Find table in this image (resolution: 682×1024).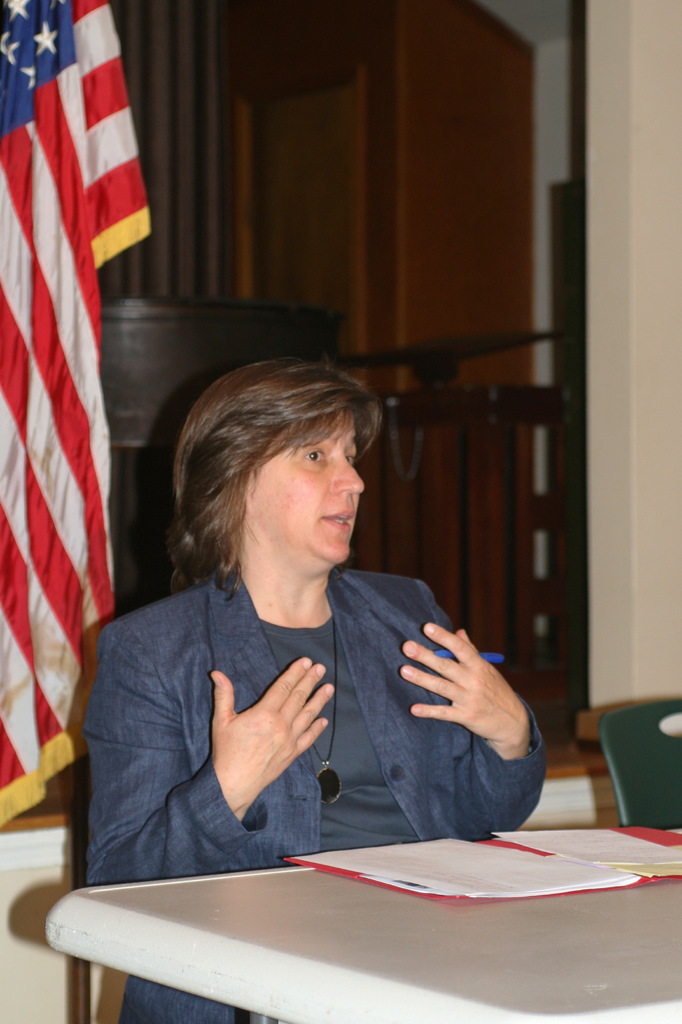
Rect(45, 824, 681, 1023).
